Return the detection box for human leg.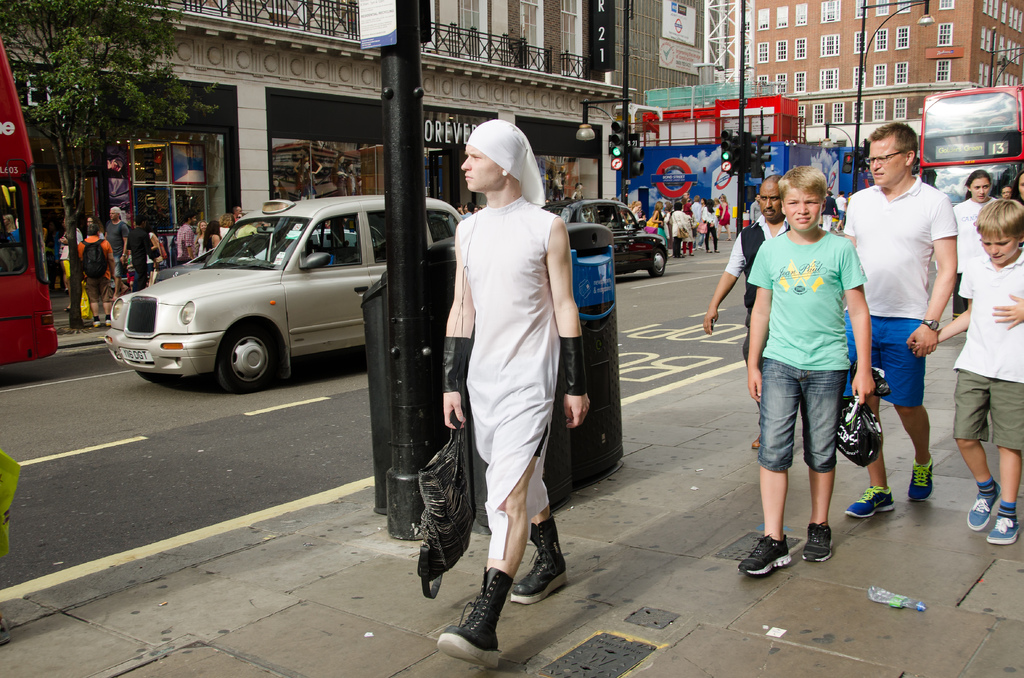
716,225,722,237.
